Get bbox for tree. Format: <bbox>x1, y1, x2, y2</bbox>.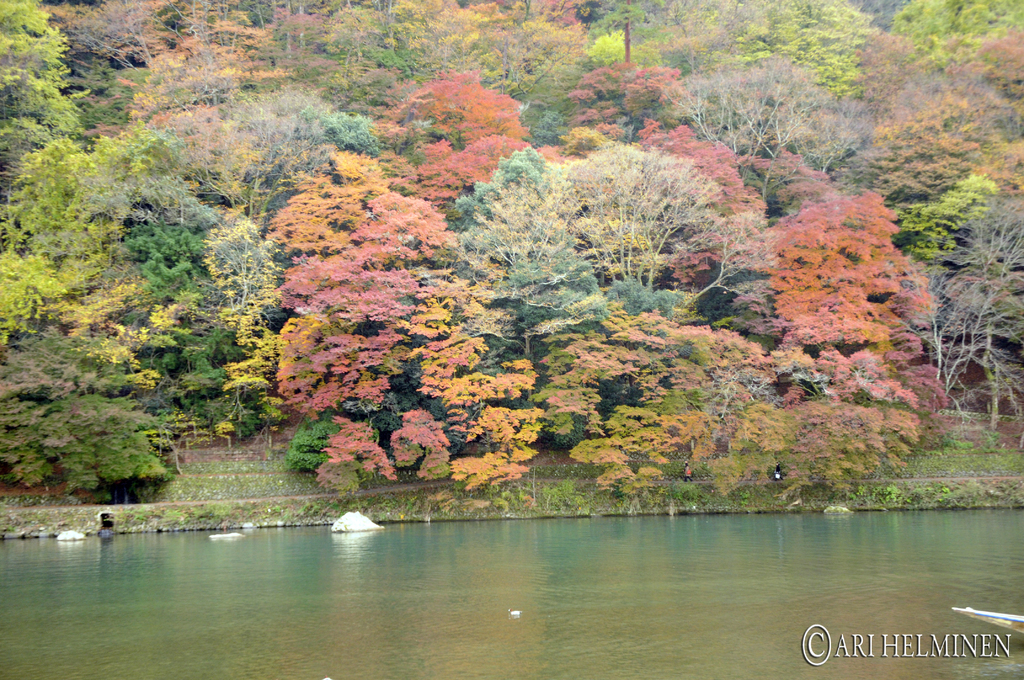
<bbox>675, 56, 886, 195</bbox>.
